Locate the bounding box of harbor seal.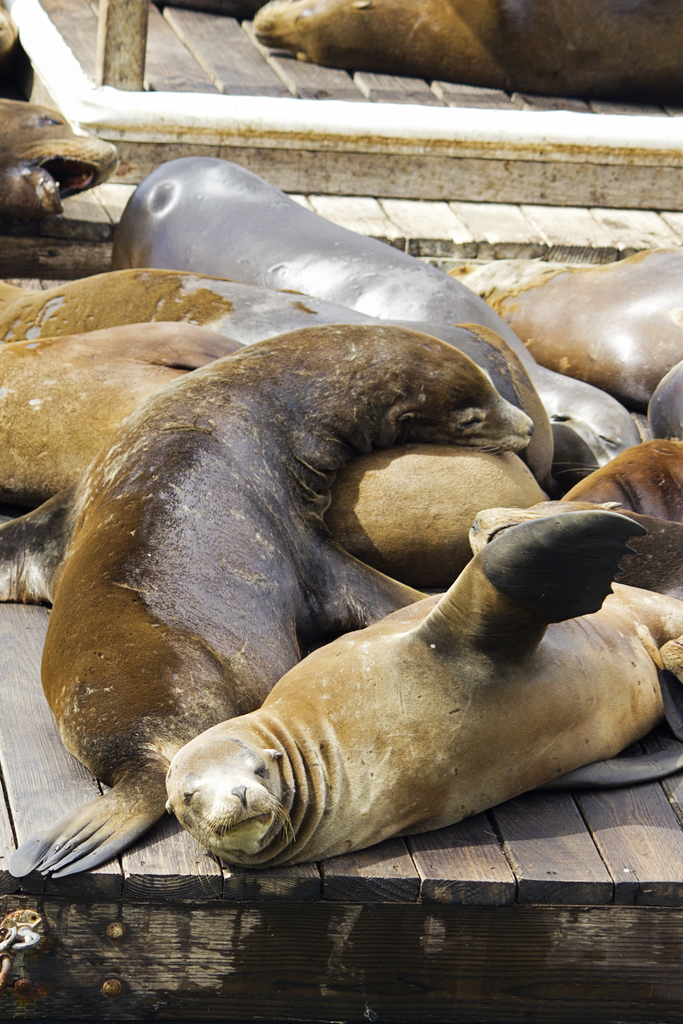
Bounding box: select_region(0, 324, 551, 604).
